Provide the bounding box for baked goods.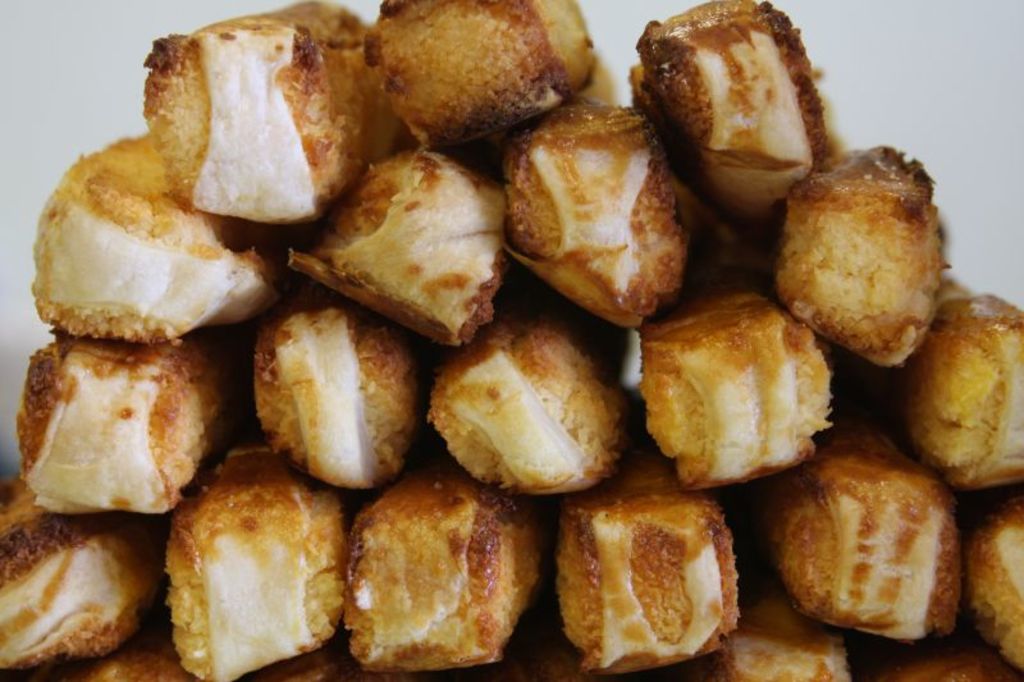
(138,0,408,223).
